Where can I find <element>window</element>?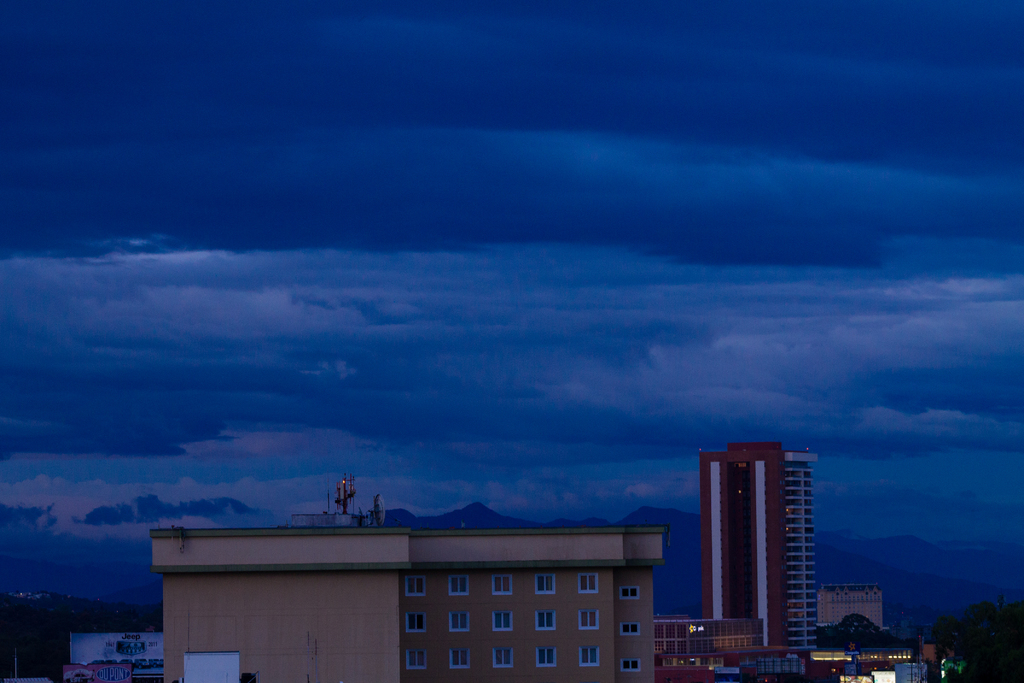
You can find it at BBox(616, 661, 639, 670).
